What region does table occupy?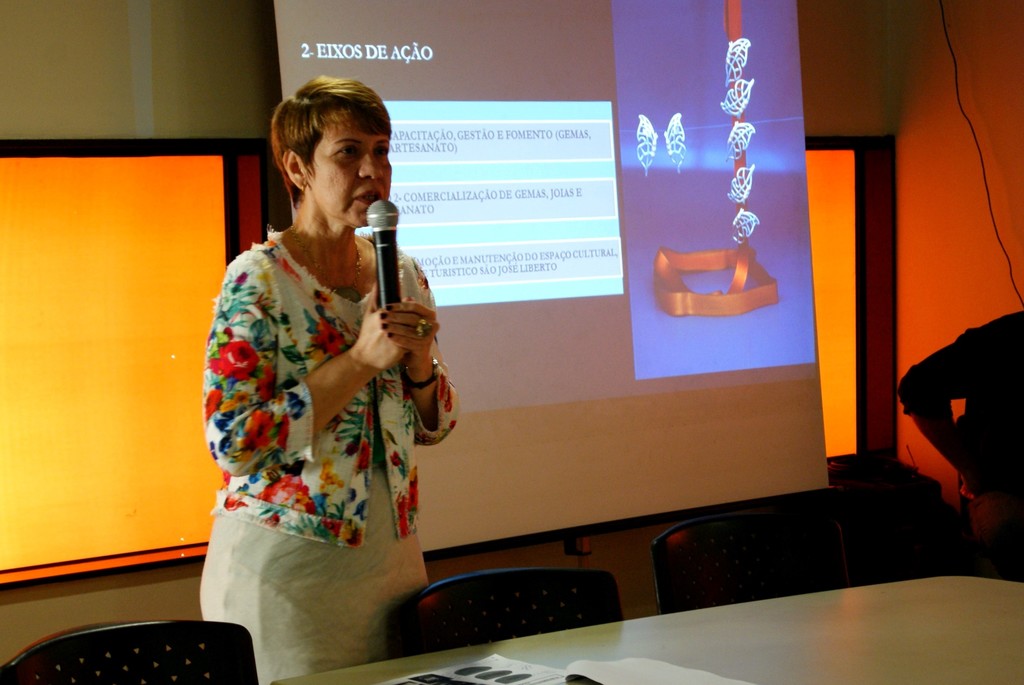
locate(267, 573, 1023, 684).
